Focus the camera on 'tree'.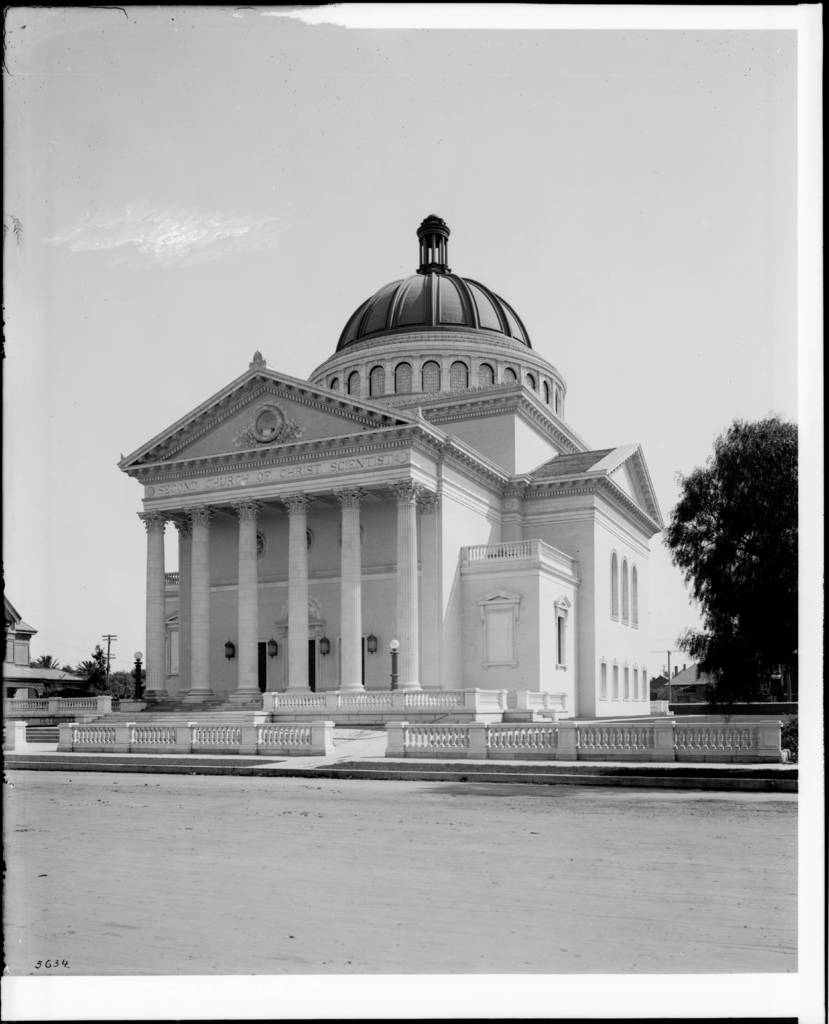
Focus region: box(668, 378, 806, 727).
